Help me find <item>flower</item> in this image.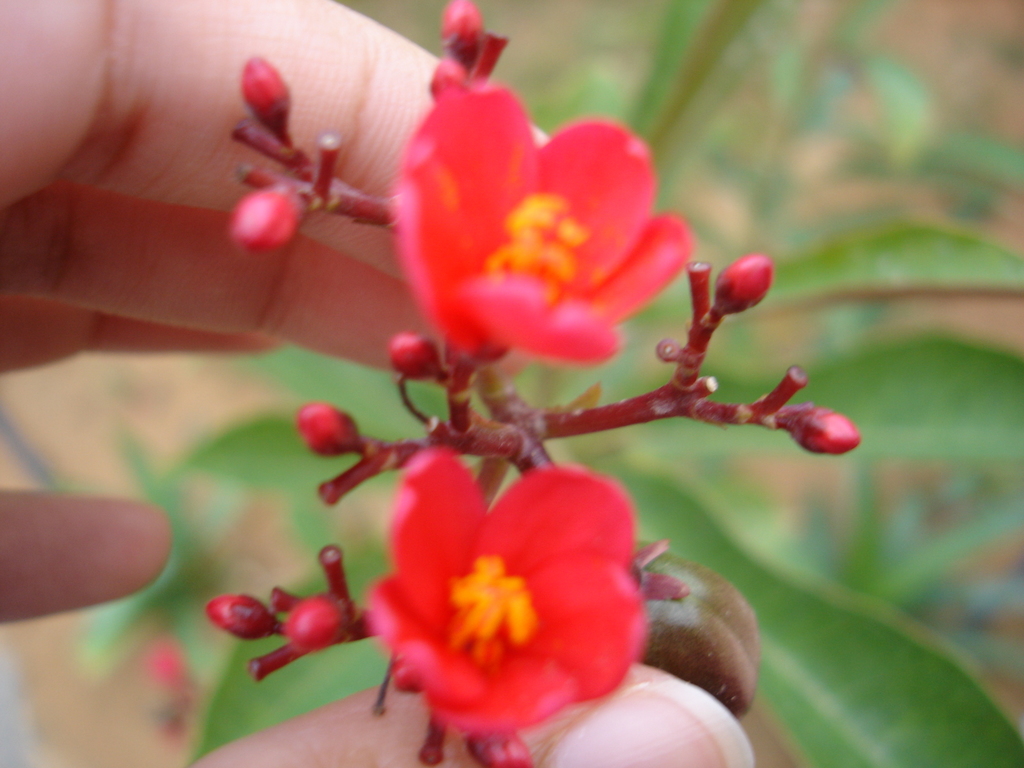
Found it: x1=223, y1=184, x2=308, y2=257.
